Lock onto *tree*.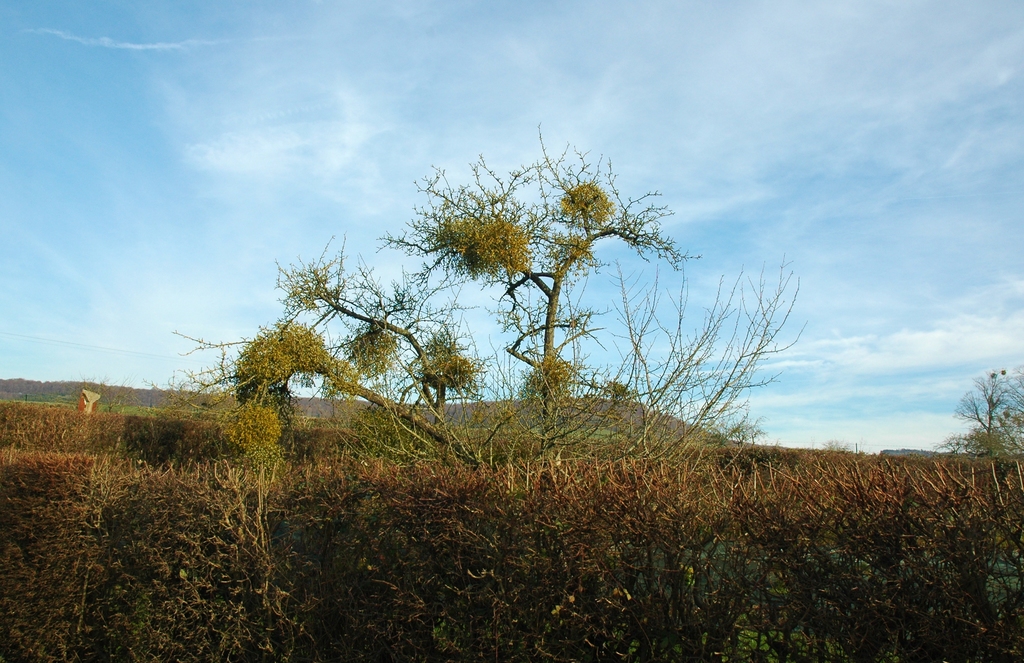
Locked: x1=152 y1=127 x2=828 y2=489.
